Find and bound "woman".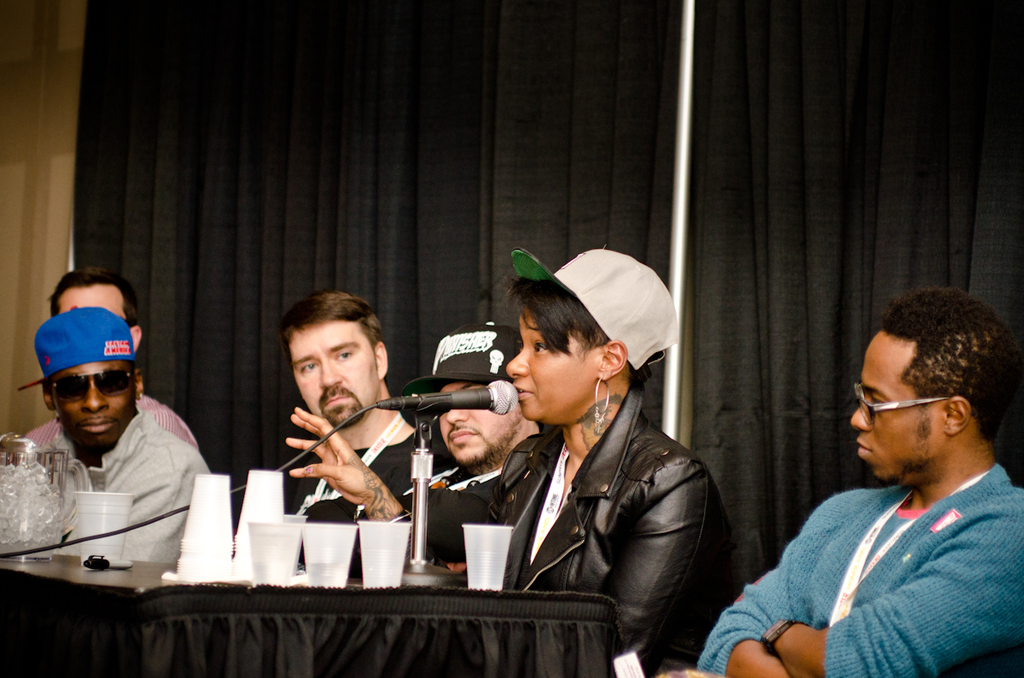
Bound: <region>281, 256, 748, 677</region>.
